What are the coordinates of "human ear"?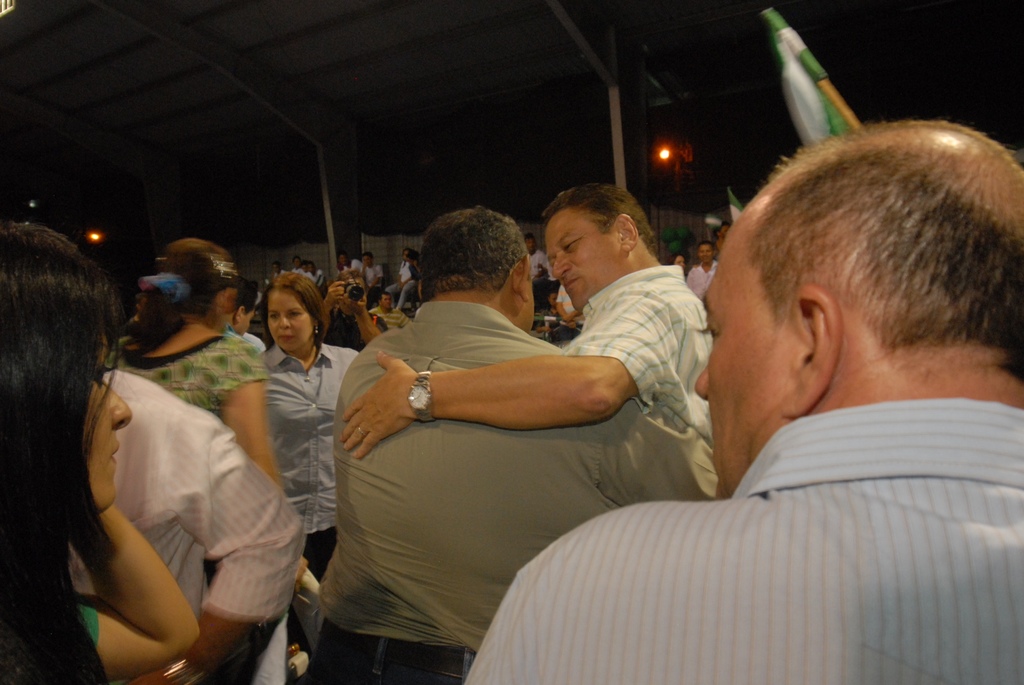
BBox(779, 283, 850, 416).
